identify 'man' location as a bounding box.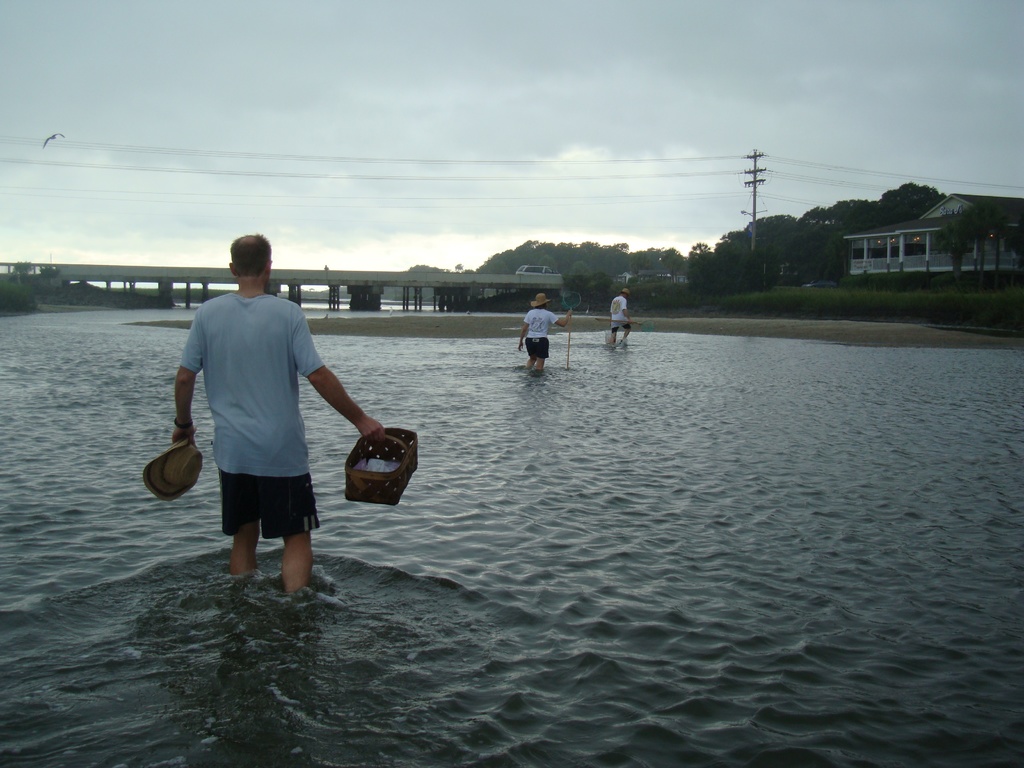
detection(609, 287, 635, 346).
